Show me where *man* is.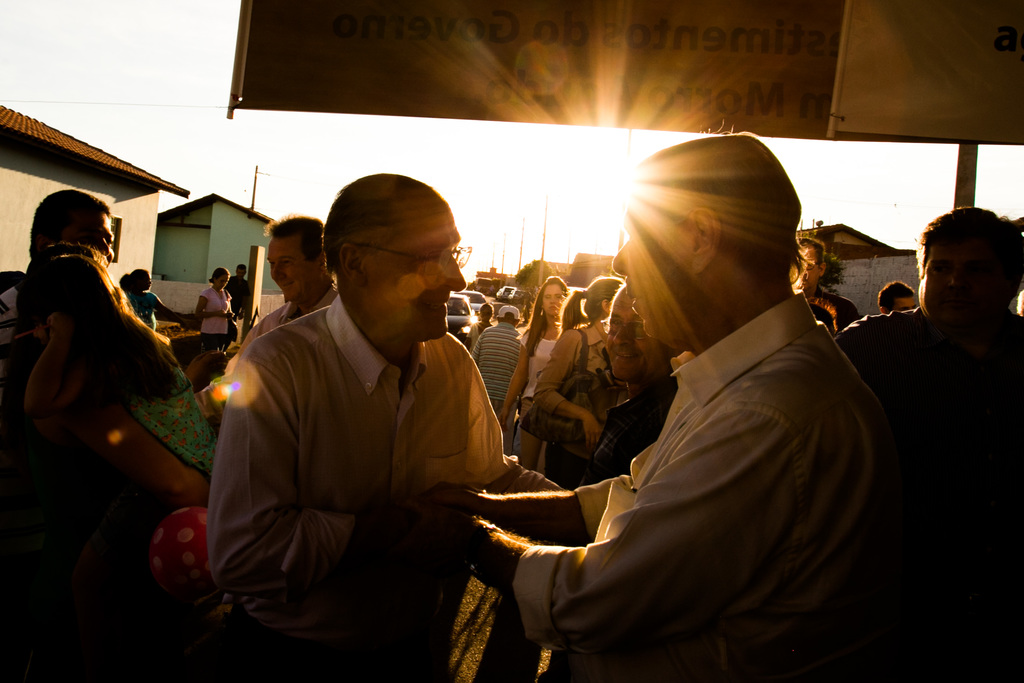
*man* is at [196, 175, 538, 652].
